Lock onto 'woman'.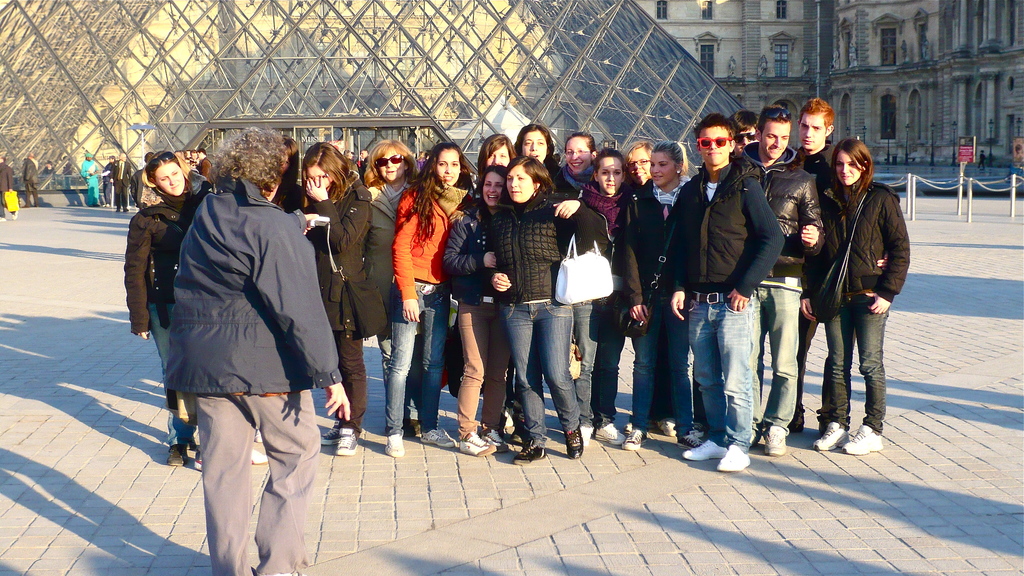
Locked: locate(296, 141, 380, 467).
